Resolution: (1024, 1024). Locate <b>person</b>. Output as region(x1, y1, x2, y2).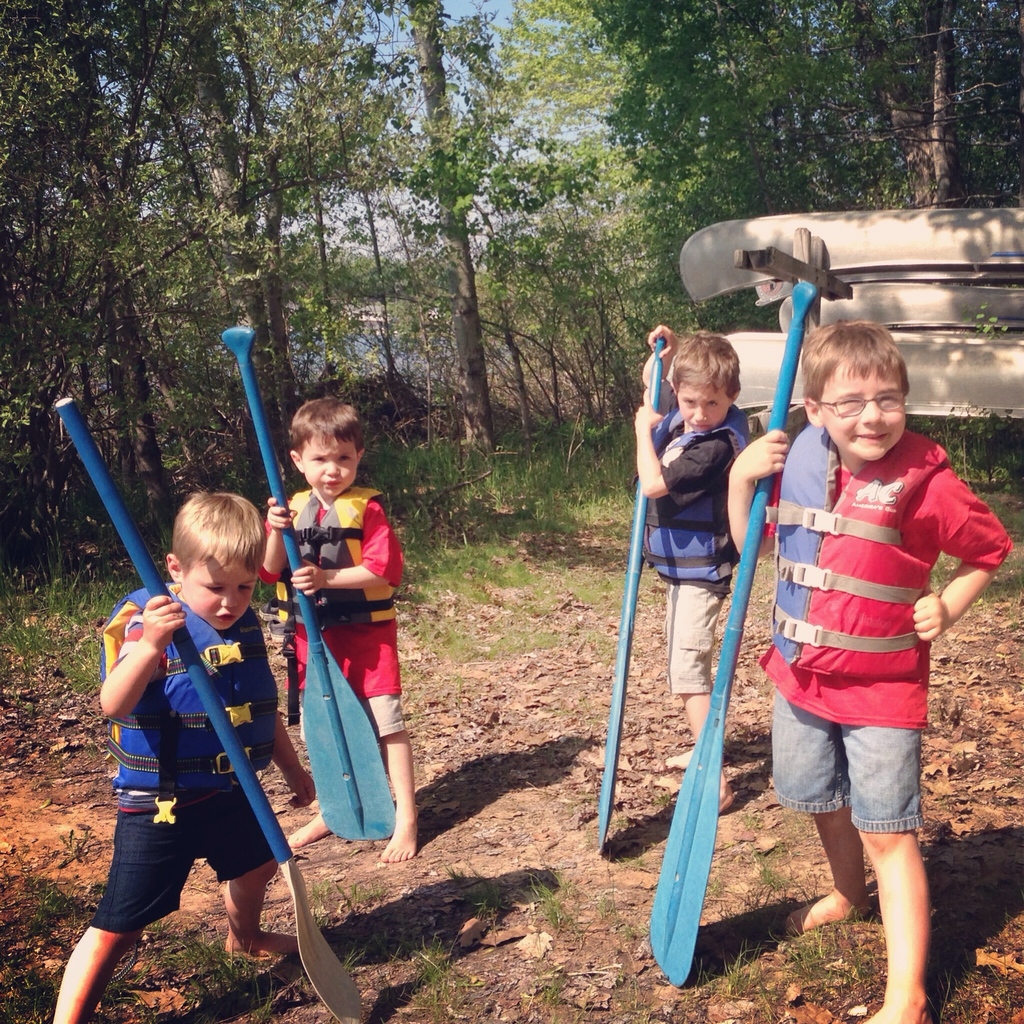
region(259, 386, 426, 862).
